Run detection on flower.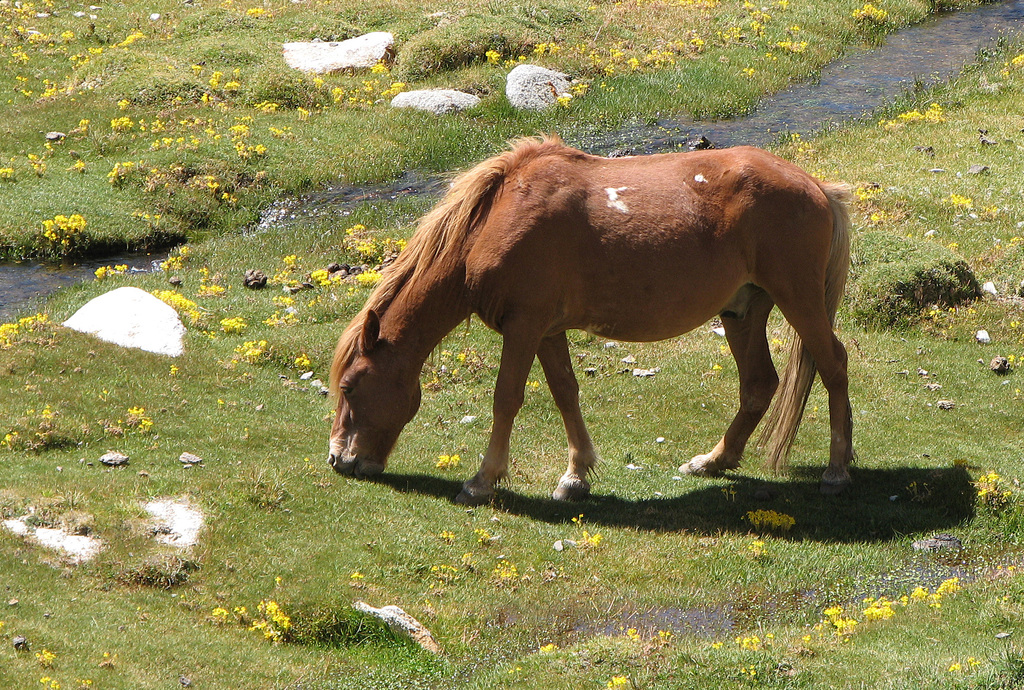
Result: [x1=115, y1=97, x2=130, y2=113].
